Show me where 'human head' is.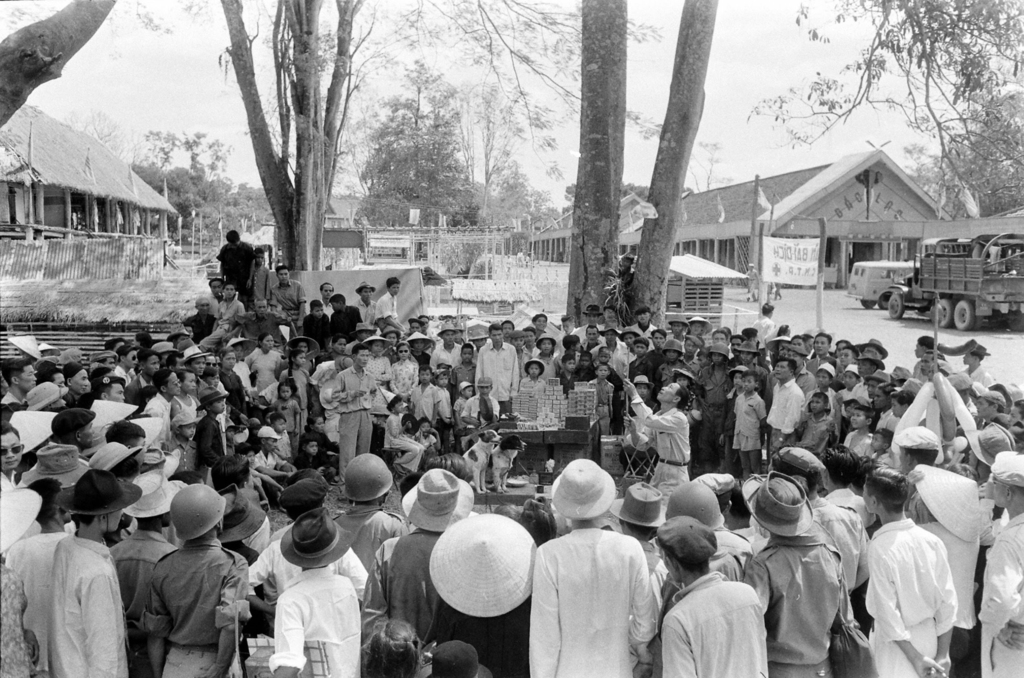
'human head' is at crop(662, 338, 680, 362).
